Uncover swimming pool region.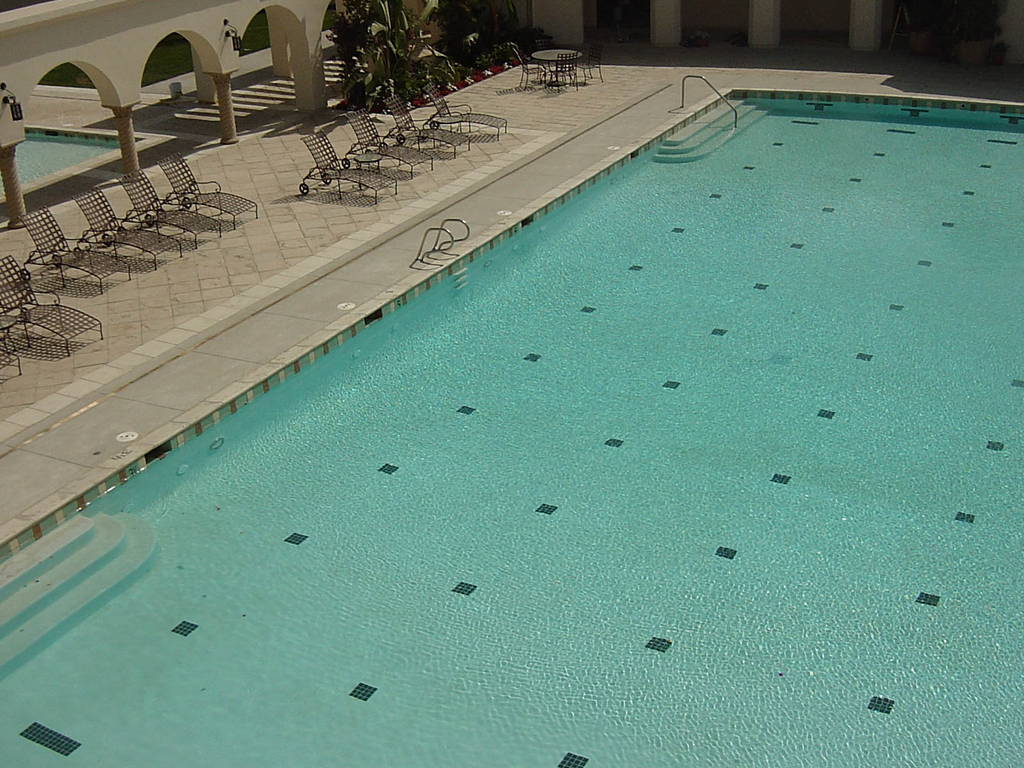
Uncovered: region(59, 76, 988, 745).
